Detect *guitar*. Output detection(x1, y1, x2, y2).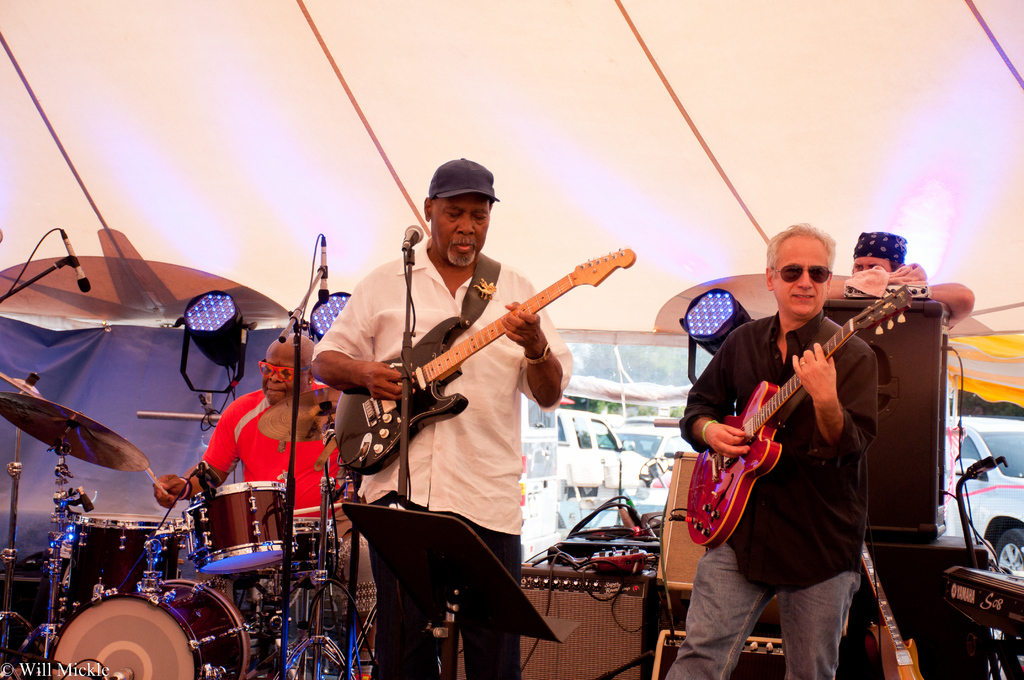
detection(851, 549, 948, 679).
